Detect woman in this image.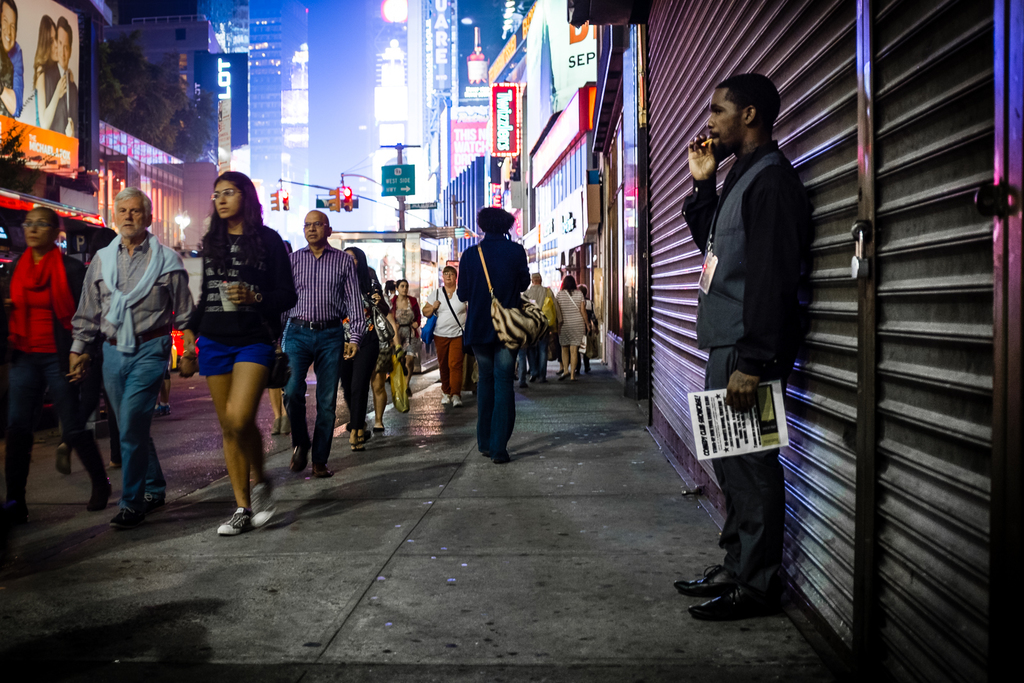
Detection: (20,7,72,125).
